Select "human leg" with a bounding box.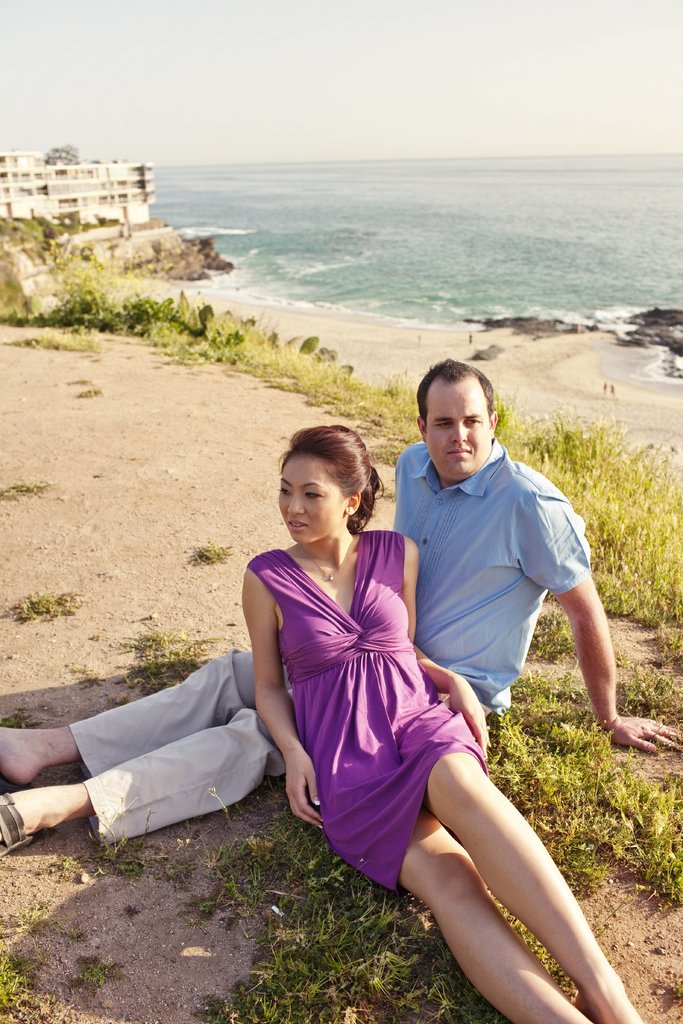
[x1=0, y1=712, x2=243, y2=851].
